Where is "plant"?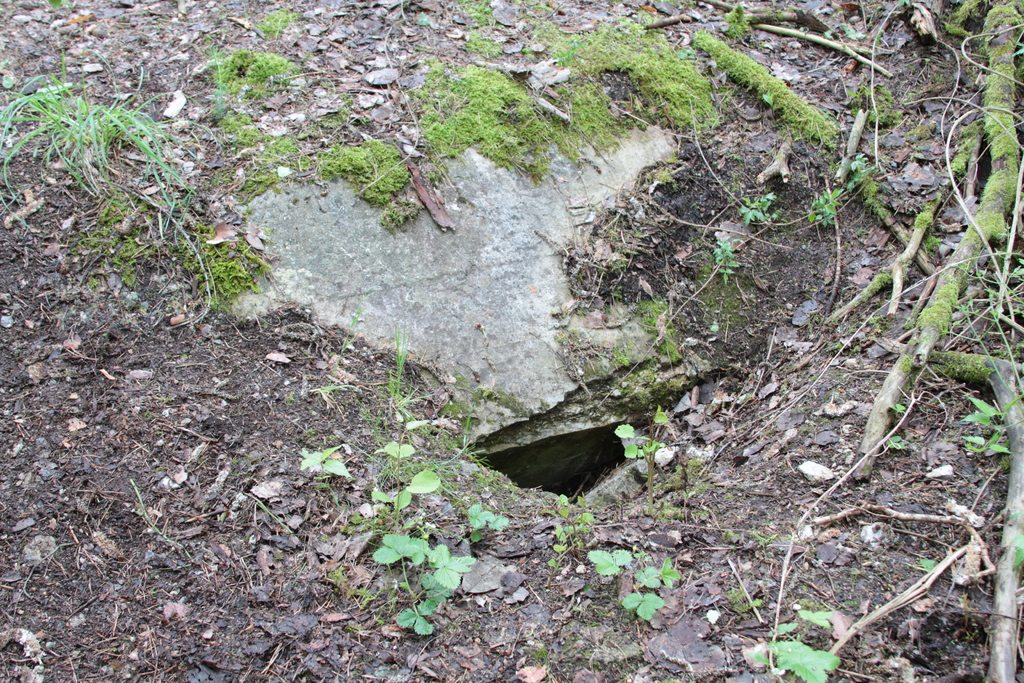
<bbox>257, 0, 286, 39</bbox>.
